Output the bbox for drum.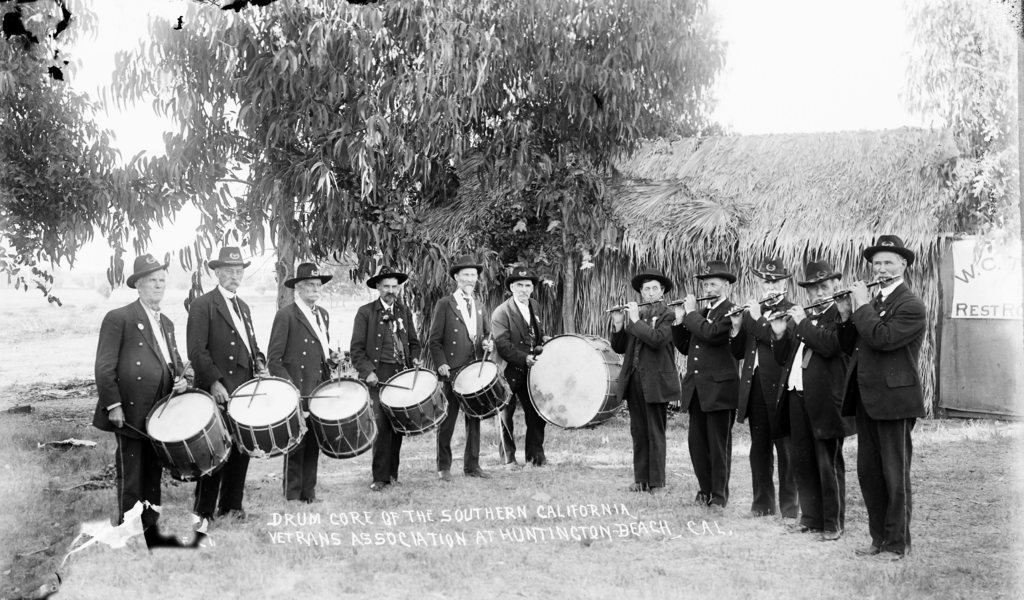
bbox=[380, 363, 449, 439].
